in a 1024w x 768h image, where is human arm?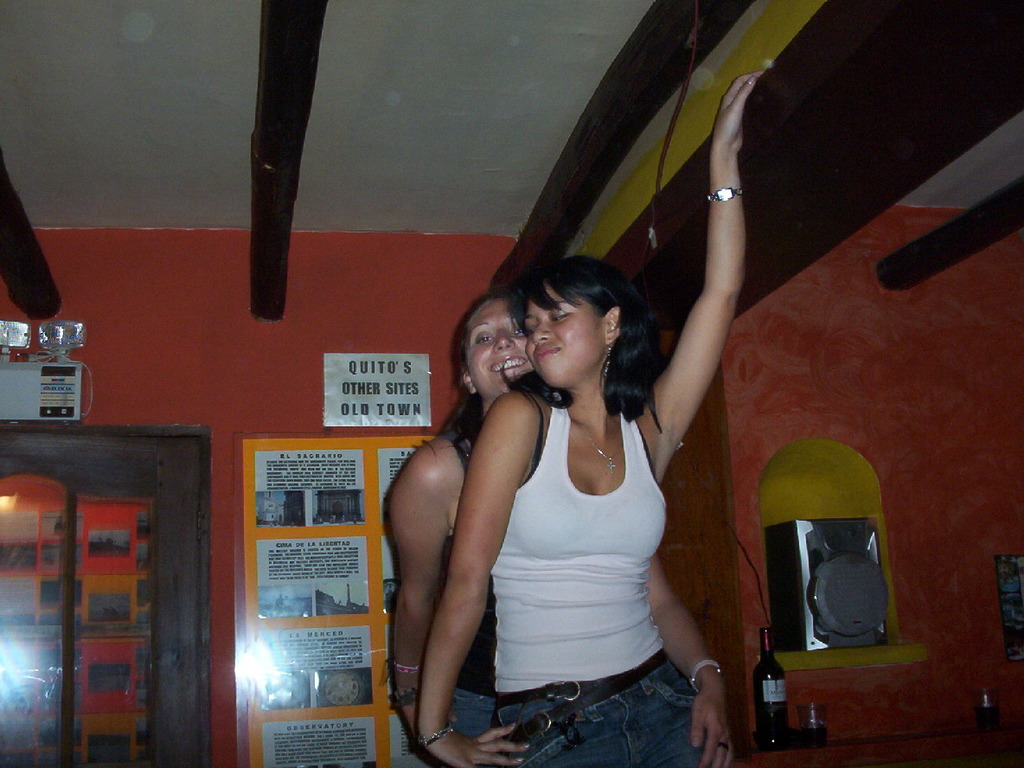
box=[660, 136, 771, 496].
